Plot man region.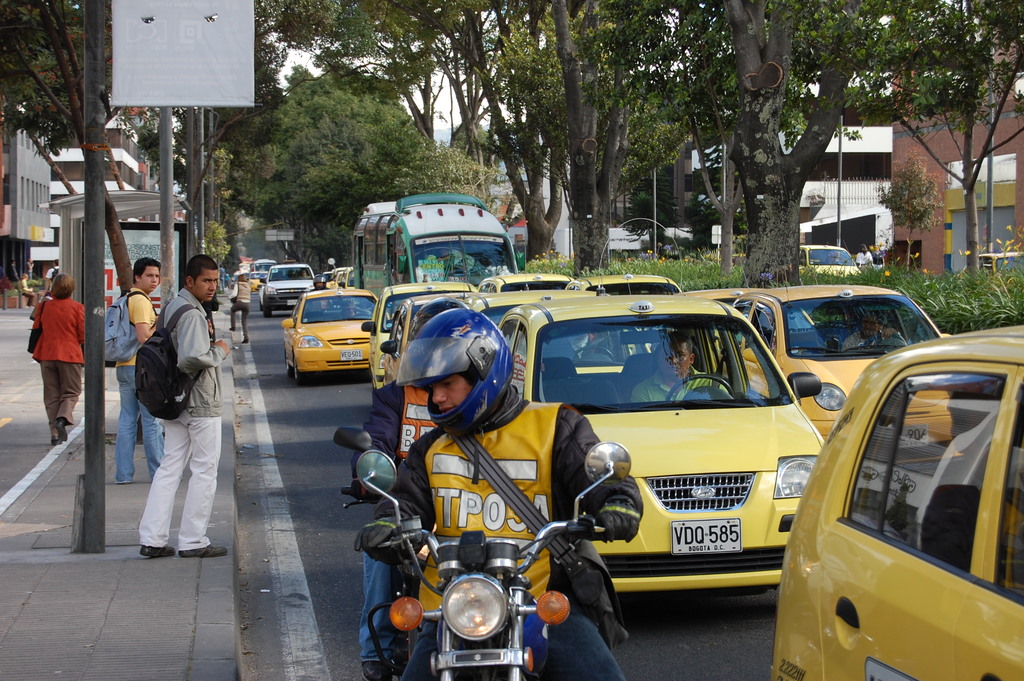
Plotted at select_region(38, 261, 63, 285).
